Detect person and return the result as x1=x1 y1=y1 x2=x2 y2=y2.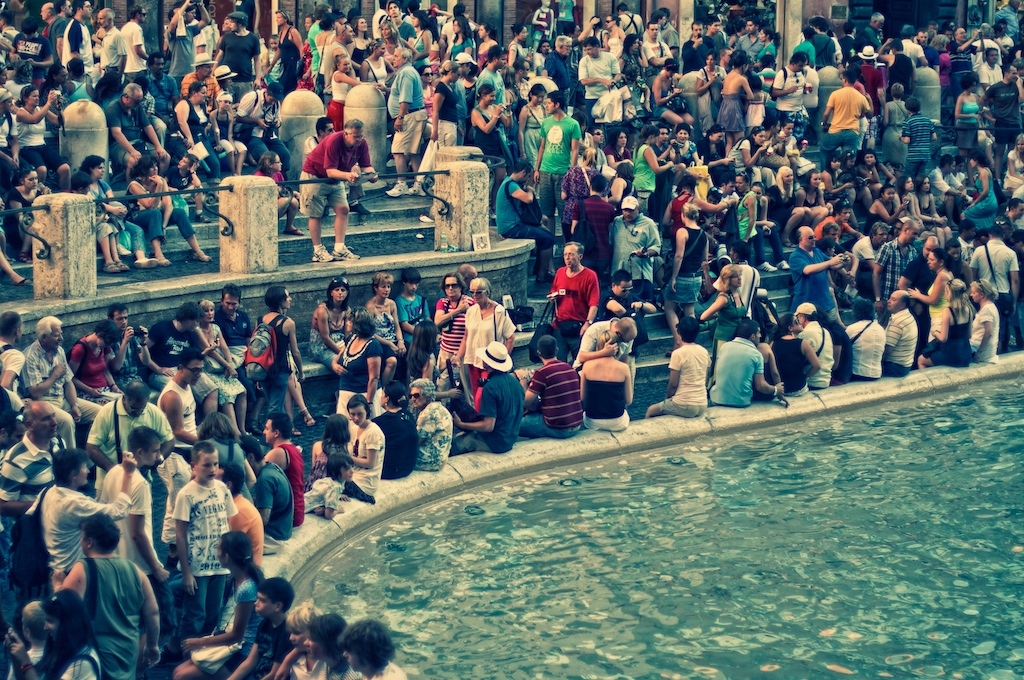
x1=638 y1=14 x2=663 y2=59.
